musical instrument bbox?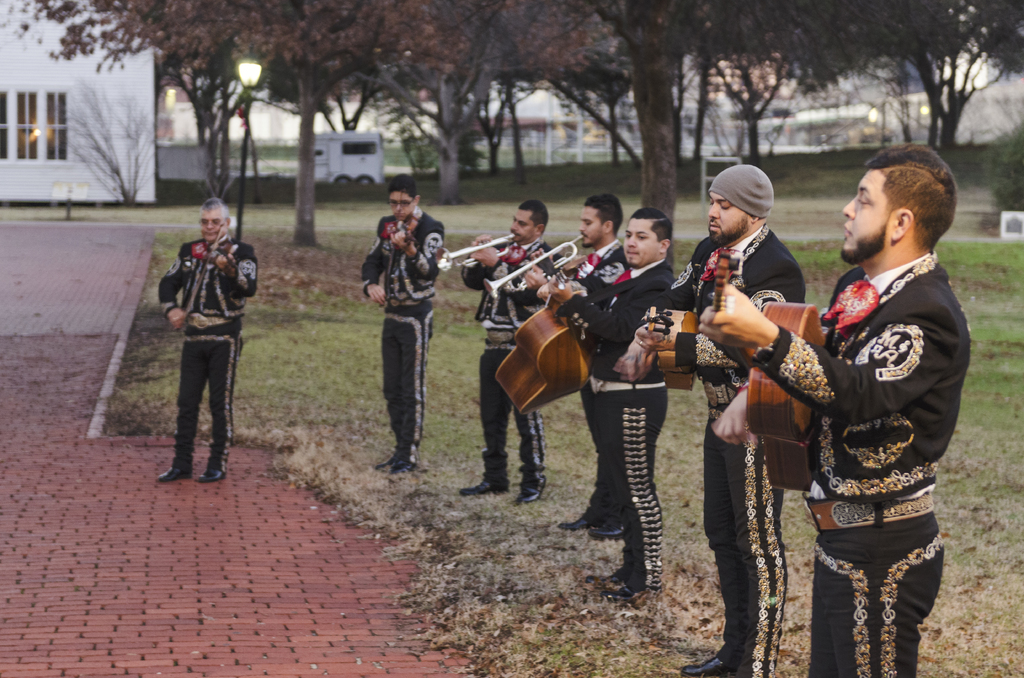
(711, 252, 826, 493)
